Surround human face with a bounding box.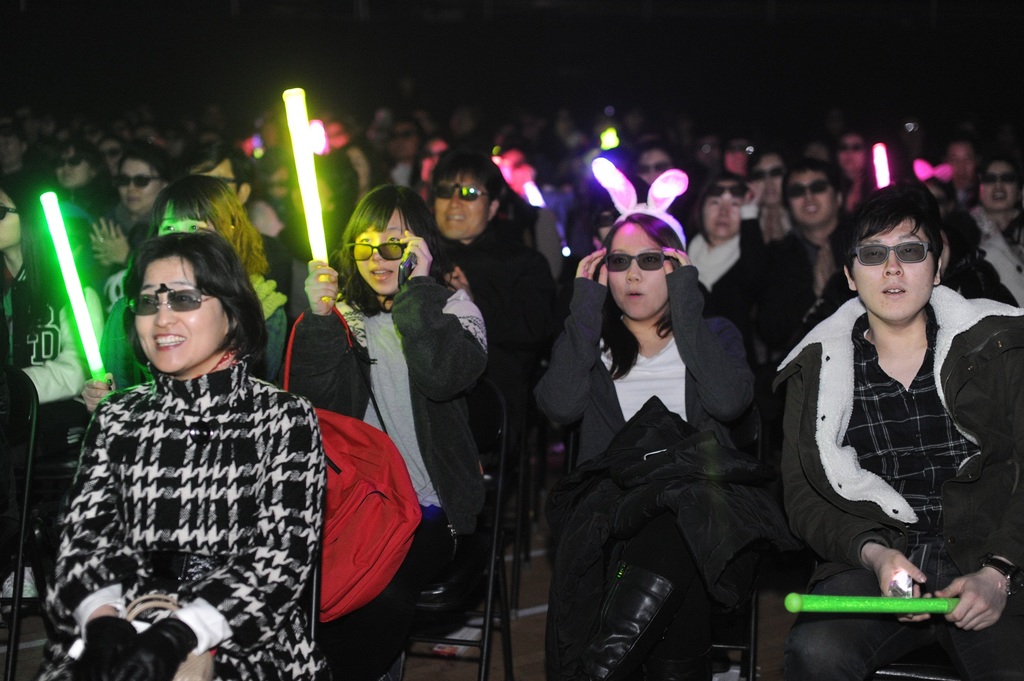
[56,146,94,188].
